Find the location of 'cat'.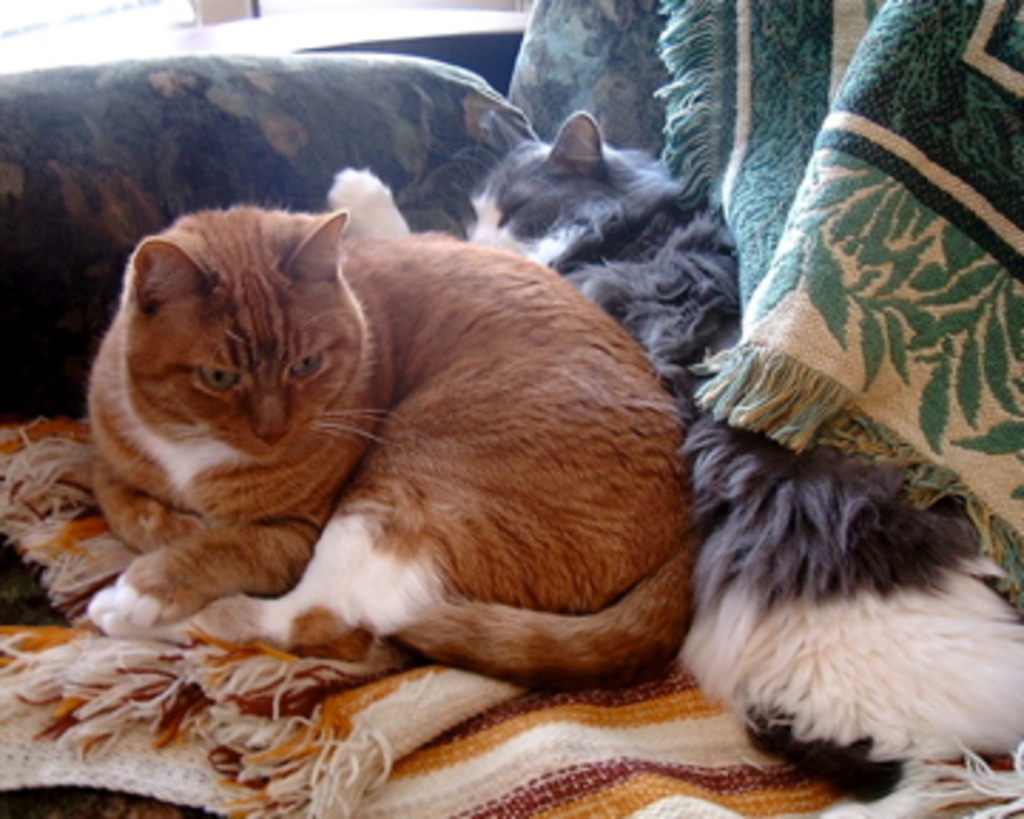
Location: bbox=(316, 105, 1021, 791).
